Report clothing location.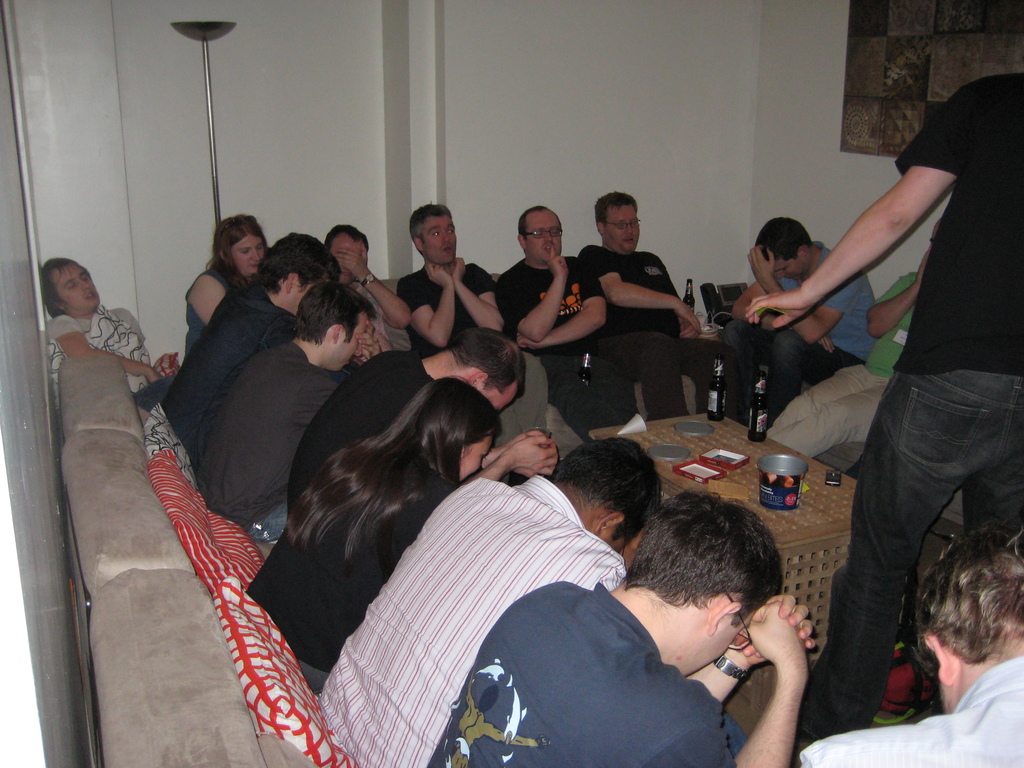
Report: [415,460,755,767].
